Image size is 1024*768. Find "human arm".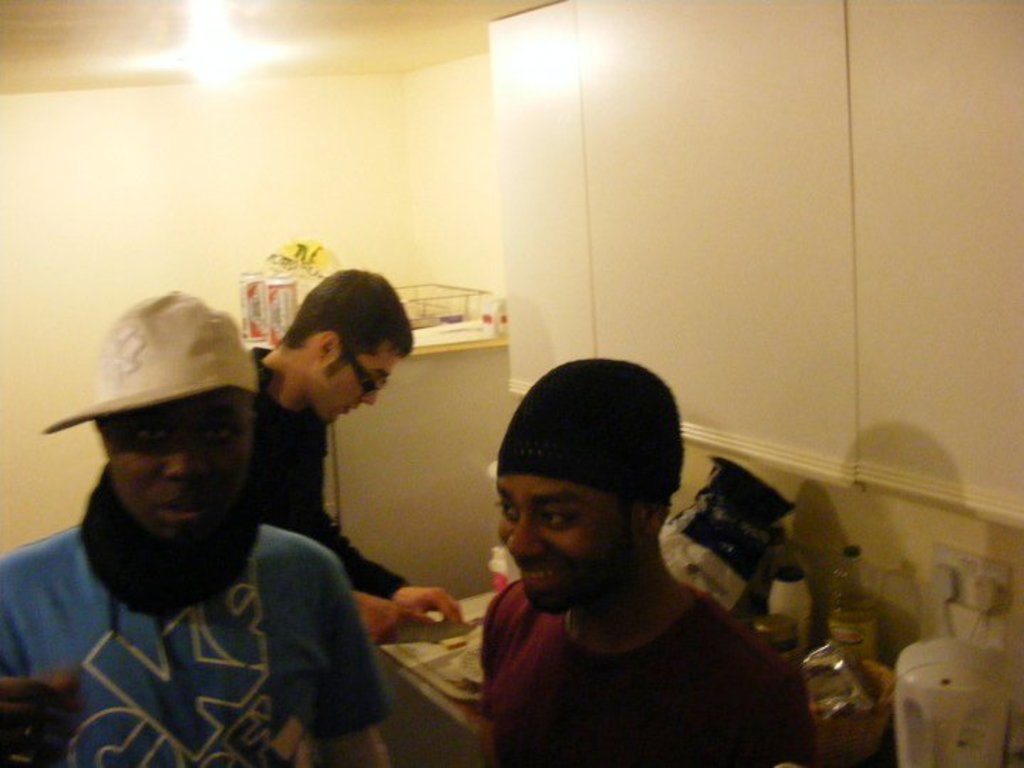
(x1=0, y1=661, x2=87, y2=767).
